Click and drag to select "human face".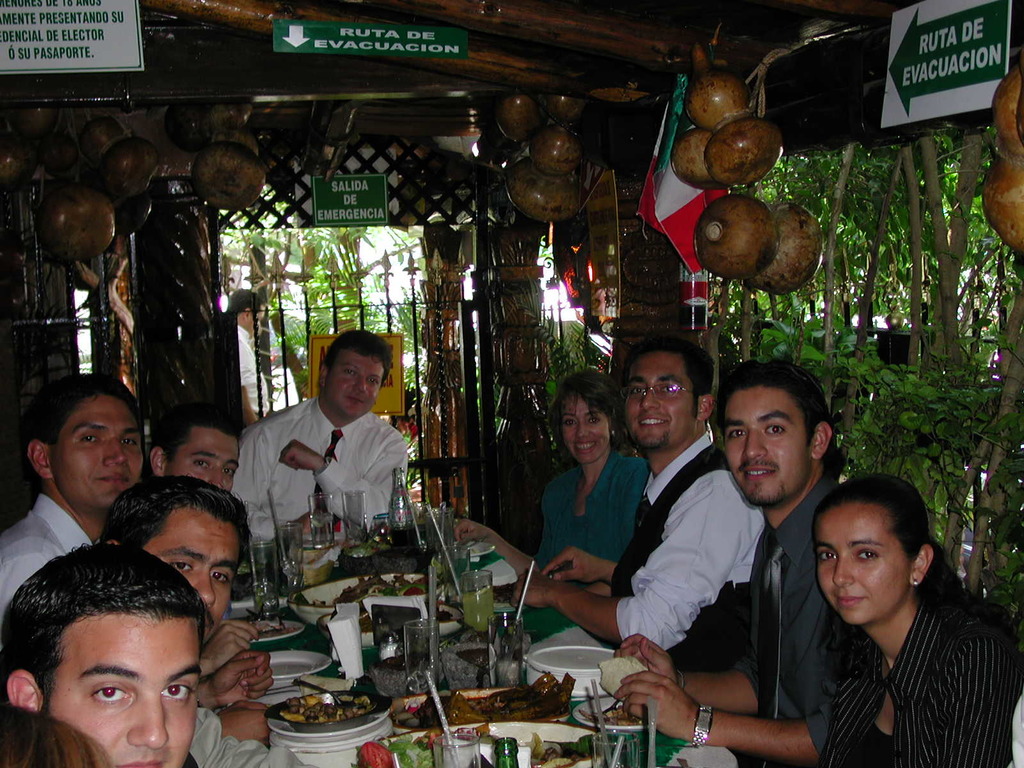
Selection: pyautogui.locateOnScreen(724, 389, 810, 503).
